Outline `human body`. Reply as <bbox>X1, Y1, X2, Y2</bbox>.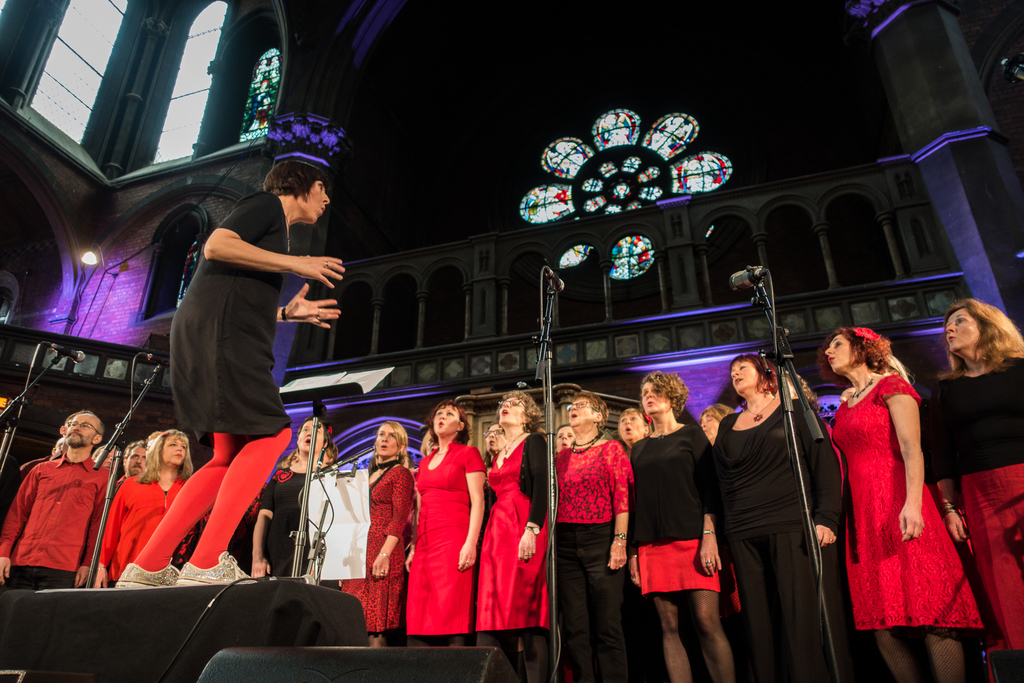
<bbox>719, 352, 858, 682</bbox>.
